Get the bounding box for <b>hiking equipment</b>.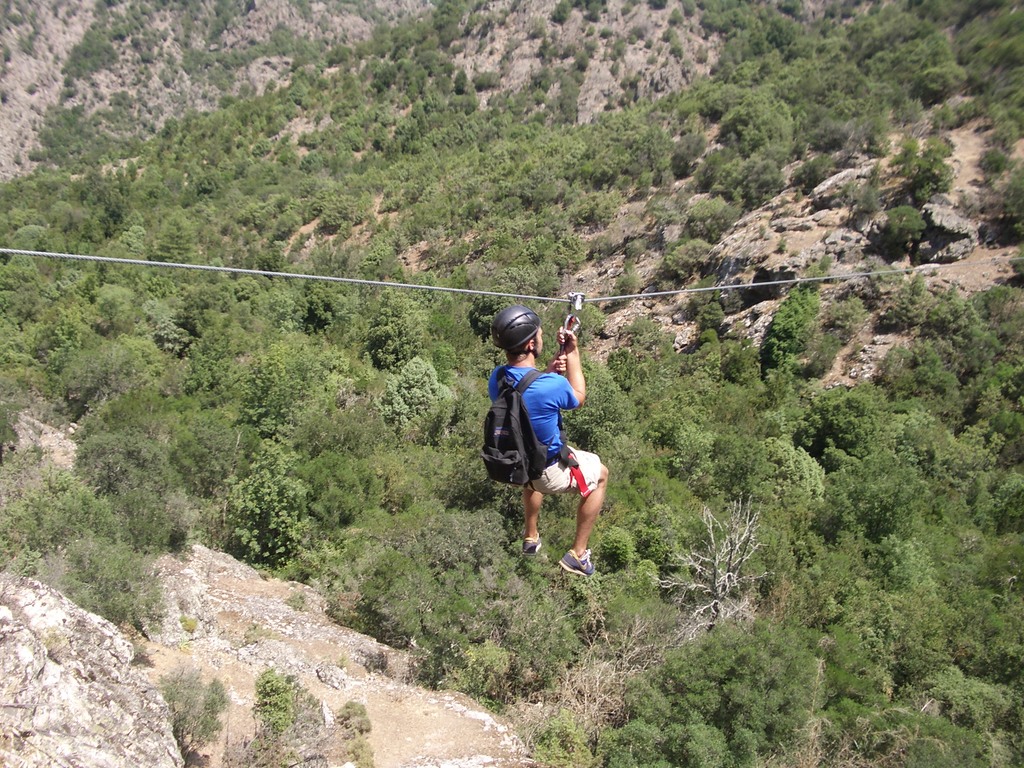
<bbox>490, 308, 541, 347</bbox>.
